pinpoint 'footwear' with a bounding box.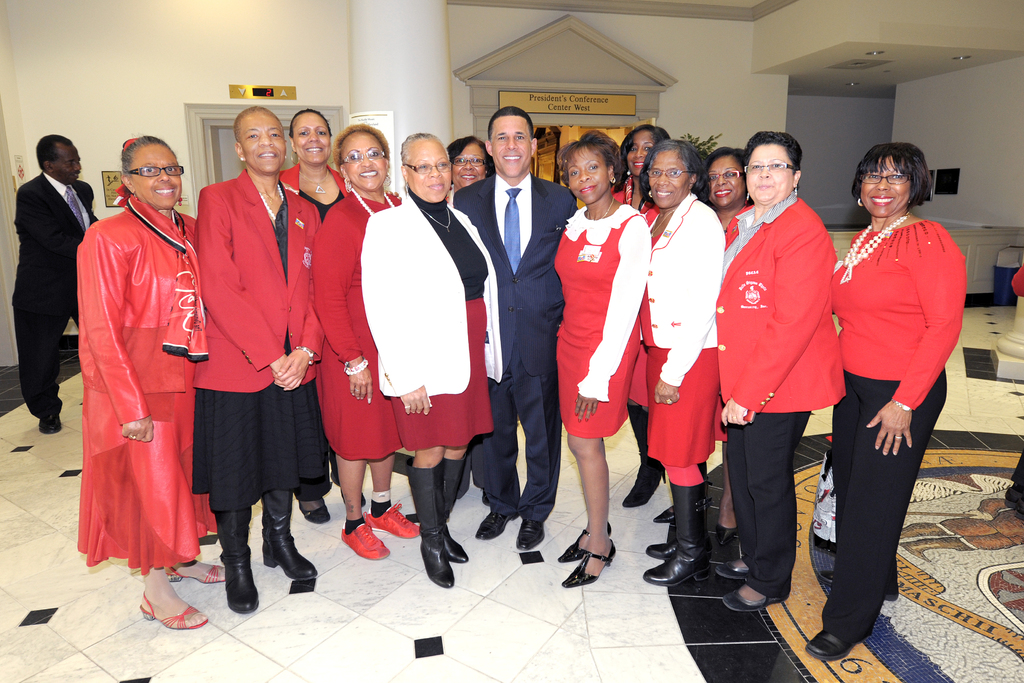
[left=364, top=500, right=421, bottom=539].
